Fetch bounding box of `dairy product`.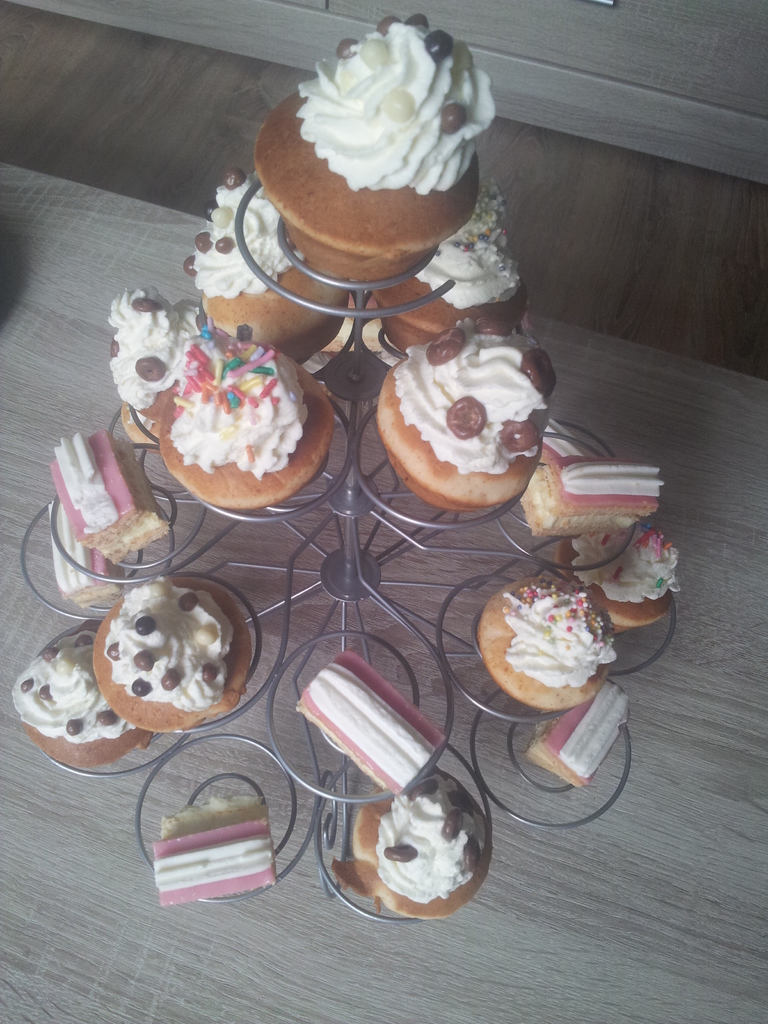
Bbox: 589/521/673/598.
